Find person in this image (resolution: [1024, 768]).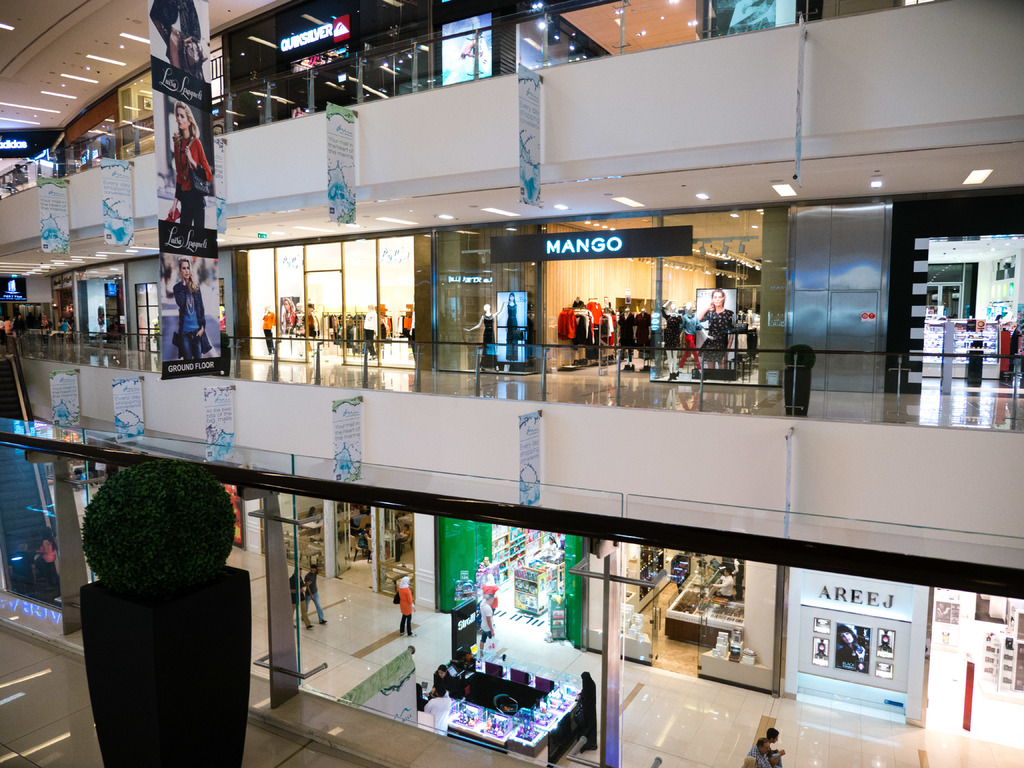
[613, 308, 637, 357].
